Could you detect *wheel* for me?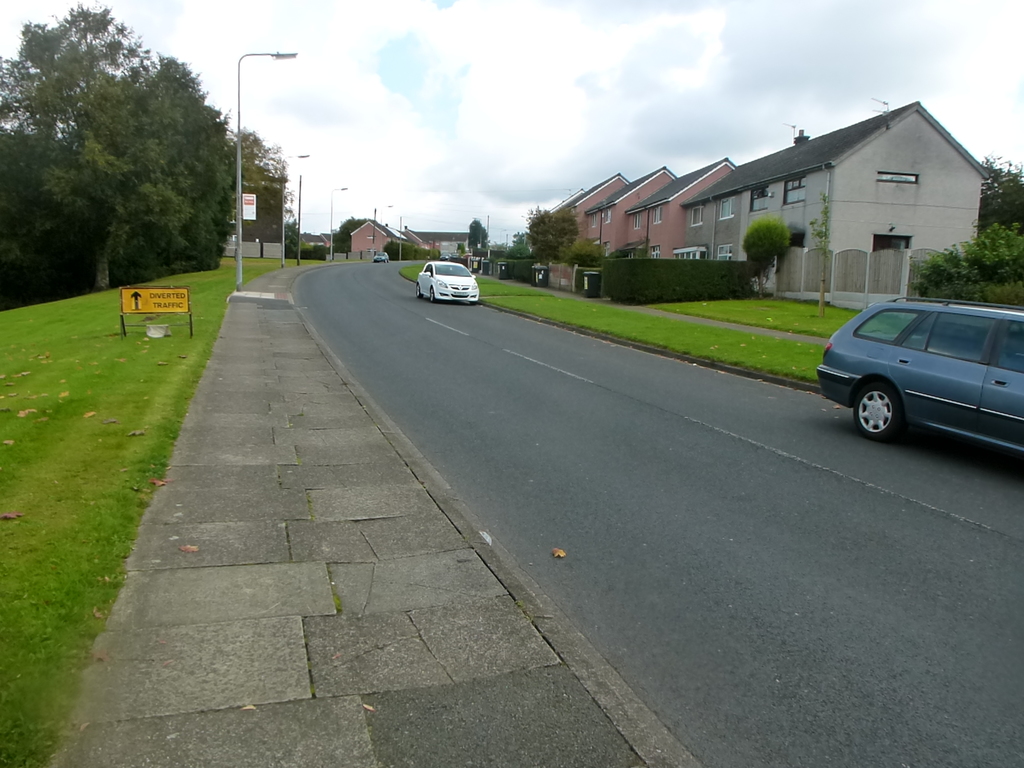
Detection result: {"x1": 470, "y1": 302, "x2": 476, "y2": 305}.
